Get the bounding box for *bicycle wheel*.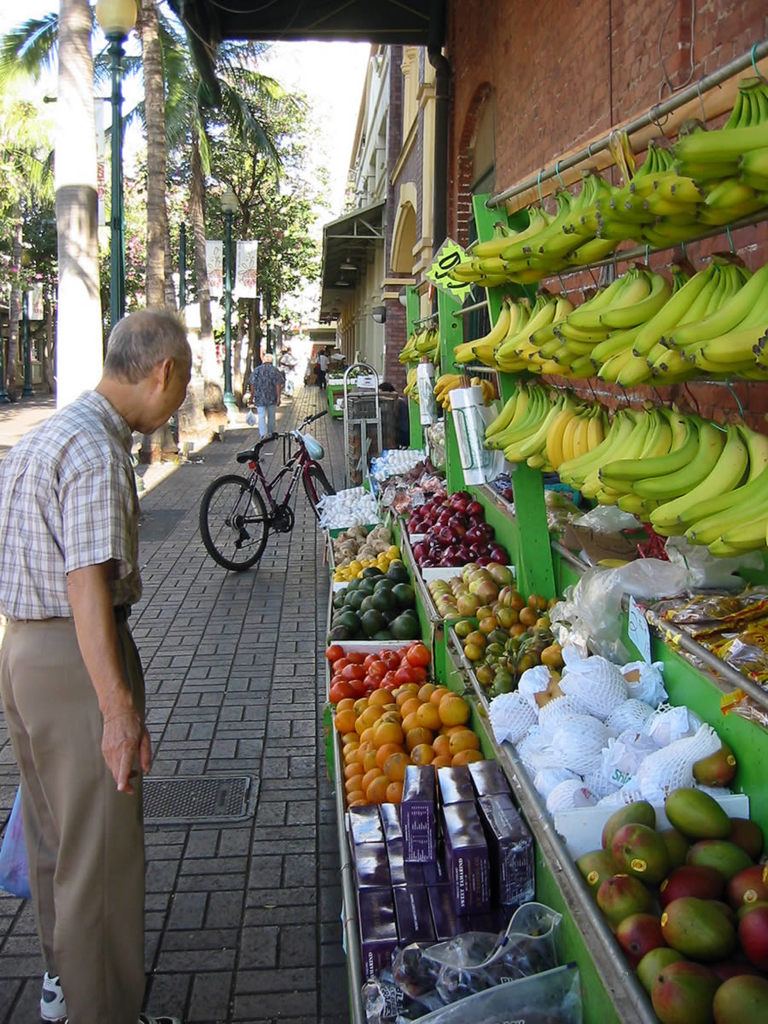
(308,469,333,514).
